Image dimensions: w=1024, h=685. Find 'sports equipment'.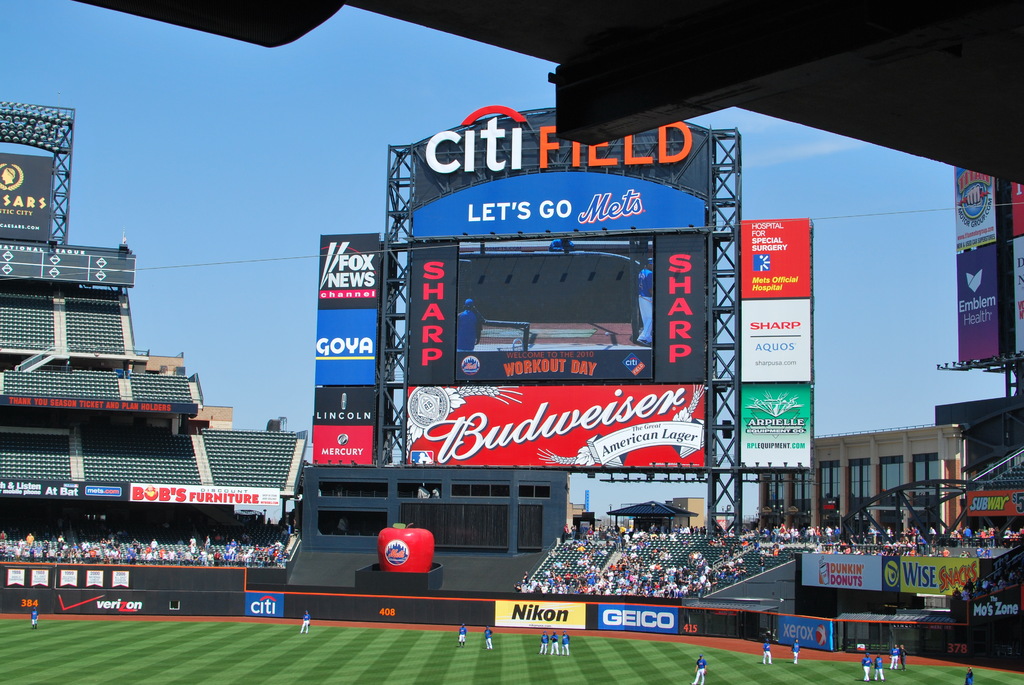
left=474, top=331, right=481, bottom=345.
